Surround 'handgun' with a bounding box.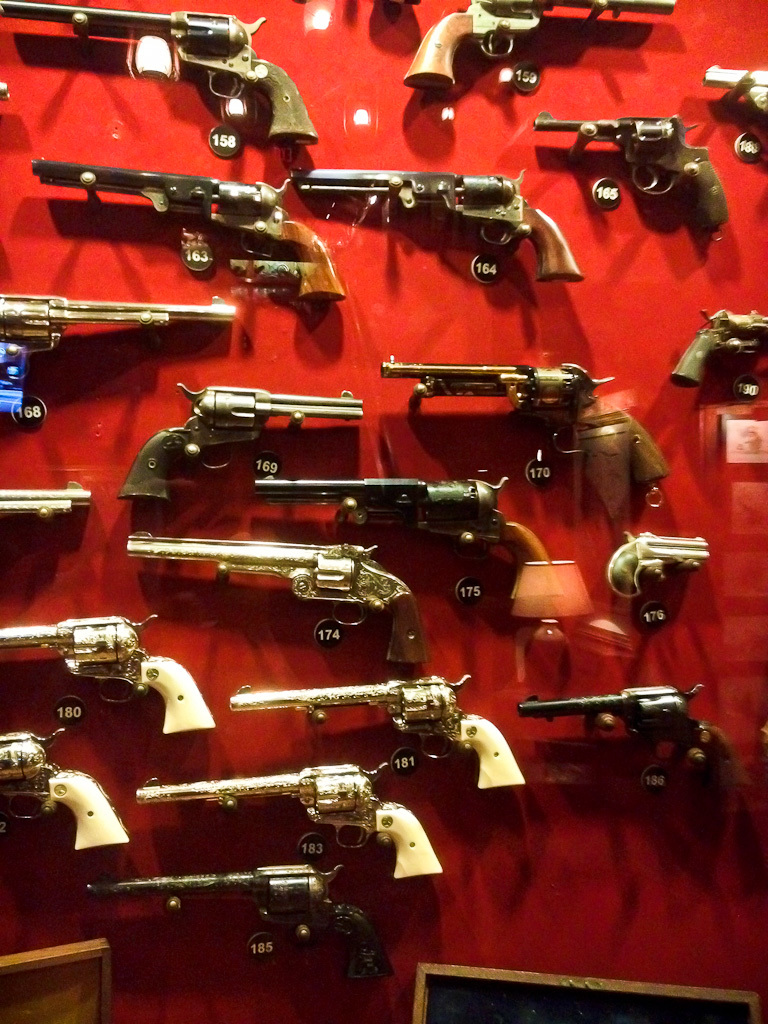
(0,725,126,851).
